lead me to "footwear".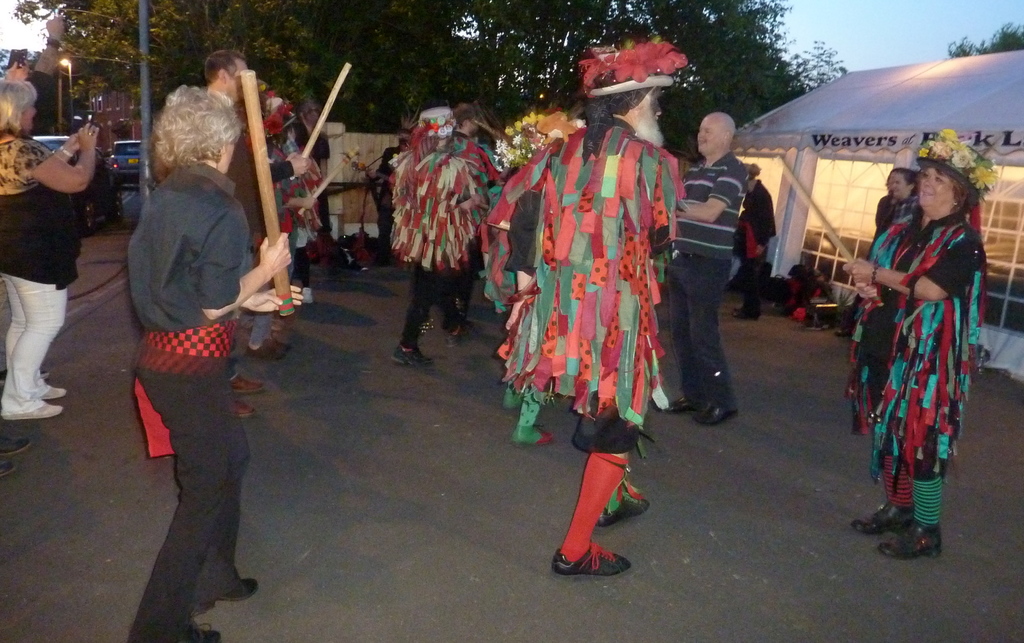
Lead to <box>0,433,31,457</box>.
